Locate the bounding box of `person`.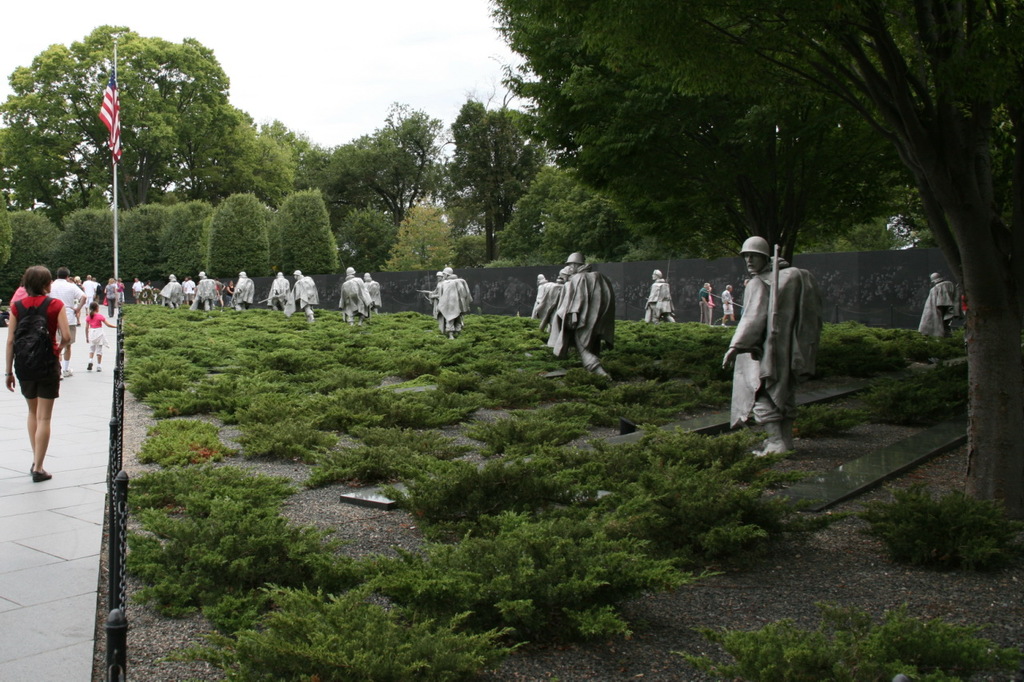
Bounding box: [left=338, top=264, right=371, bottom=318].
